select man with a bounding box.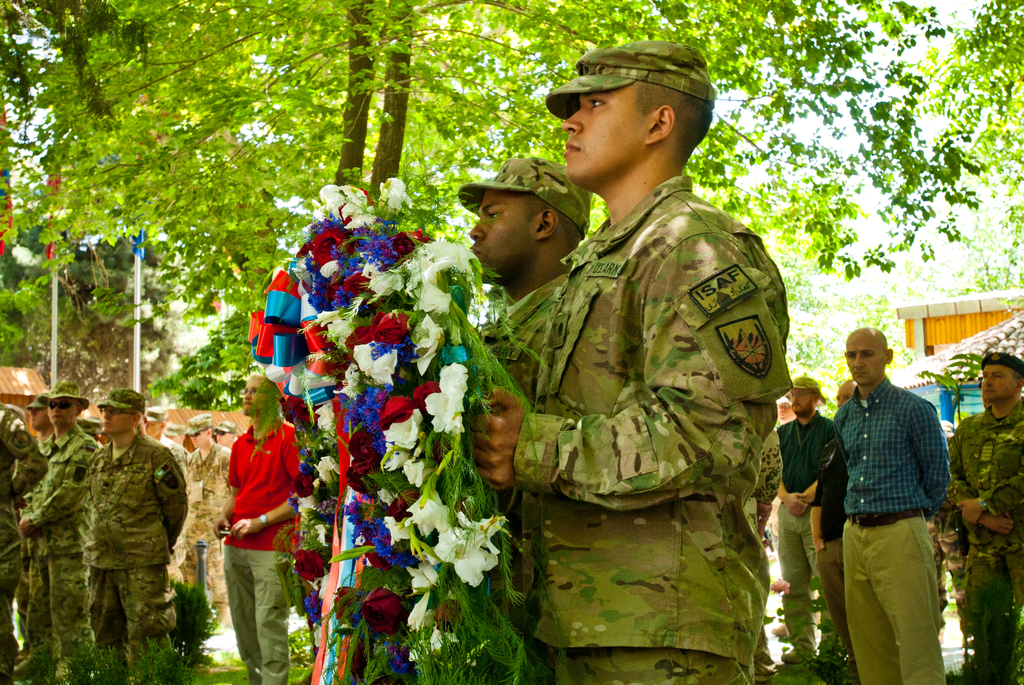
crop(776, 374, 836, 670).
